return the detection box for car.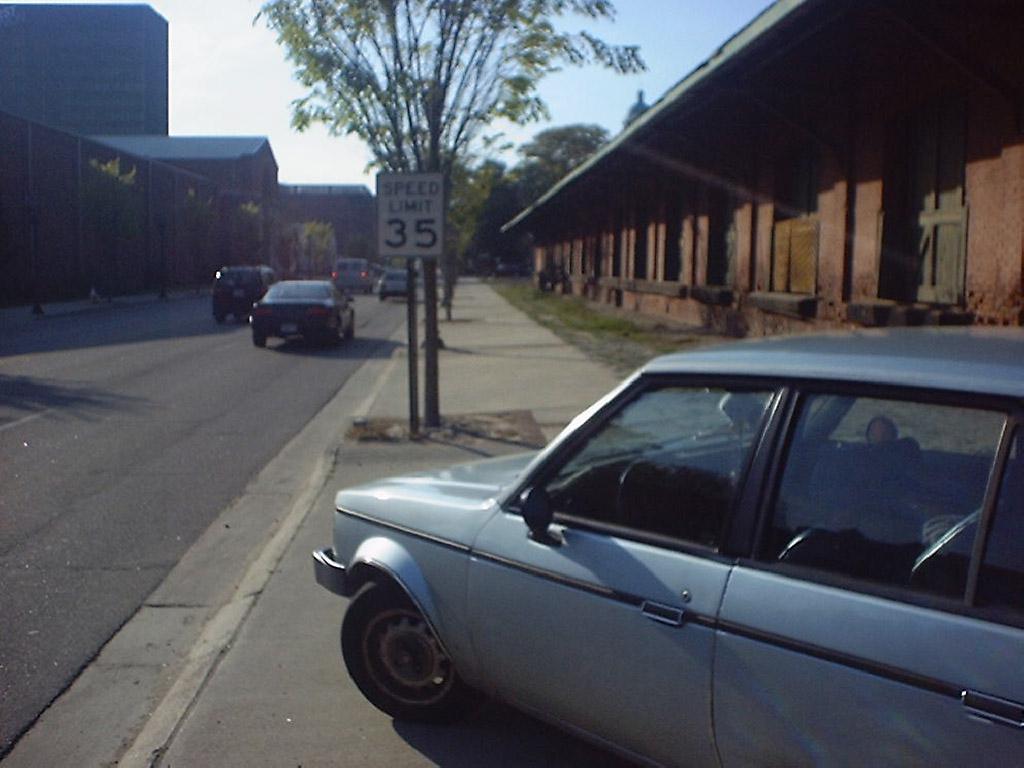
bbox=(382, 268, 407, 301).
